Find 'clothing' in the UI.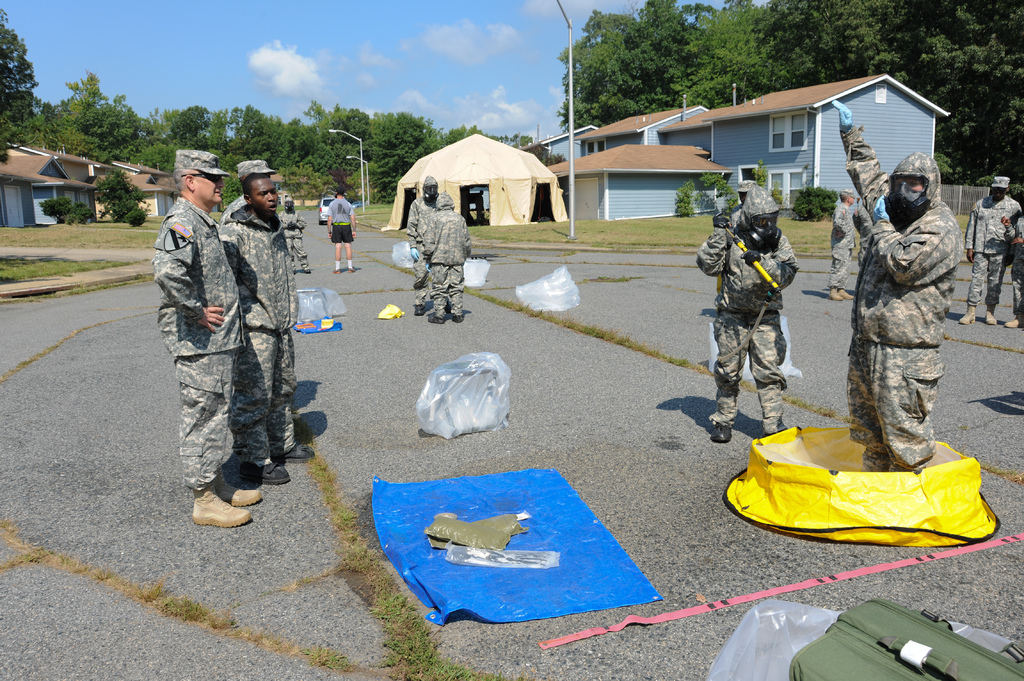
UI element at bbox=(838, 124, 959, 472).
